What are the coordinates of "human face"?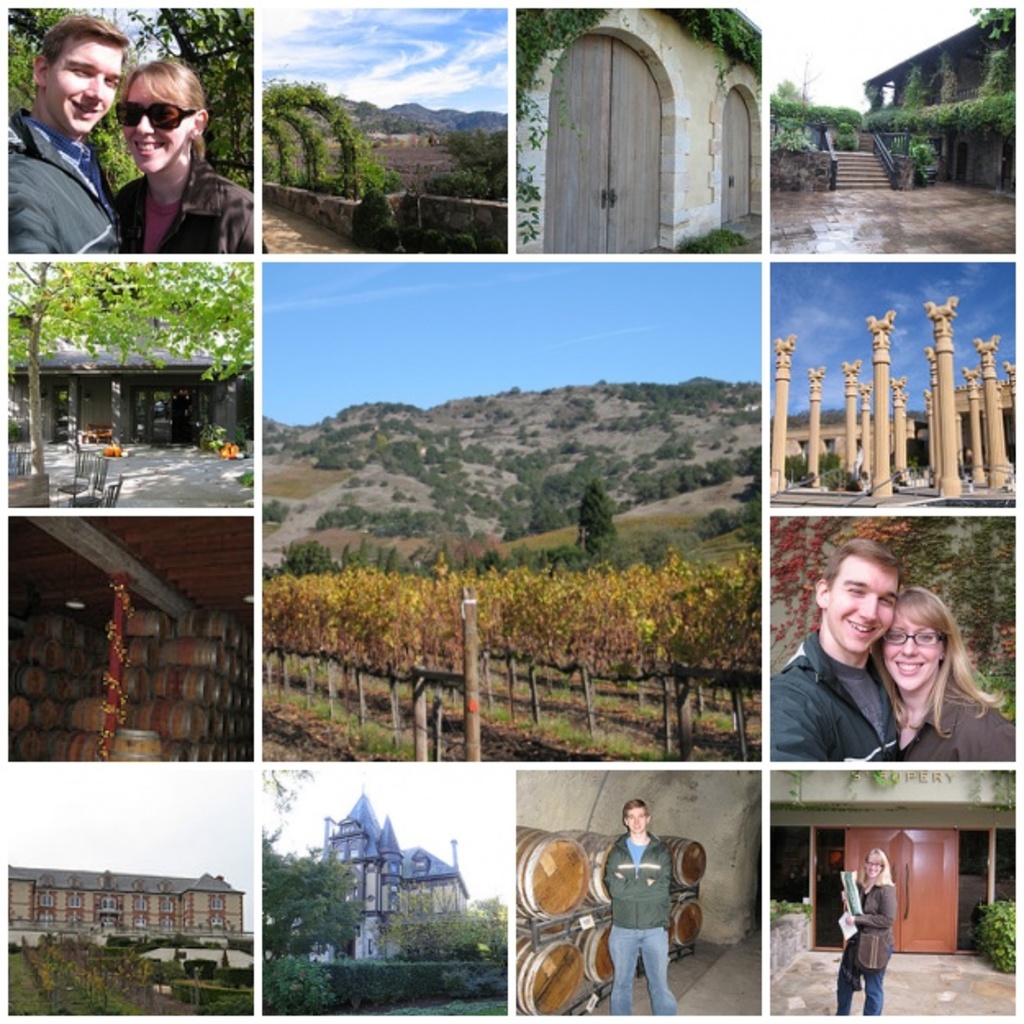
(881, 623, 937, 686).
